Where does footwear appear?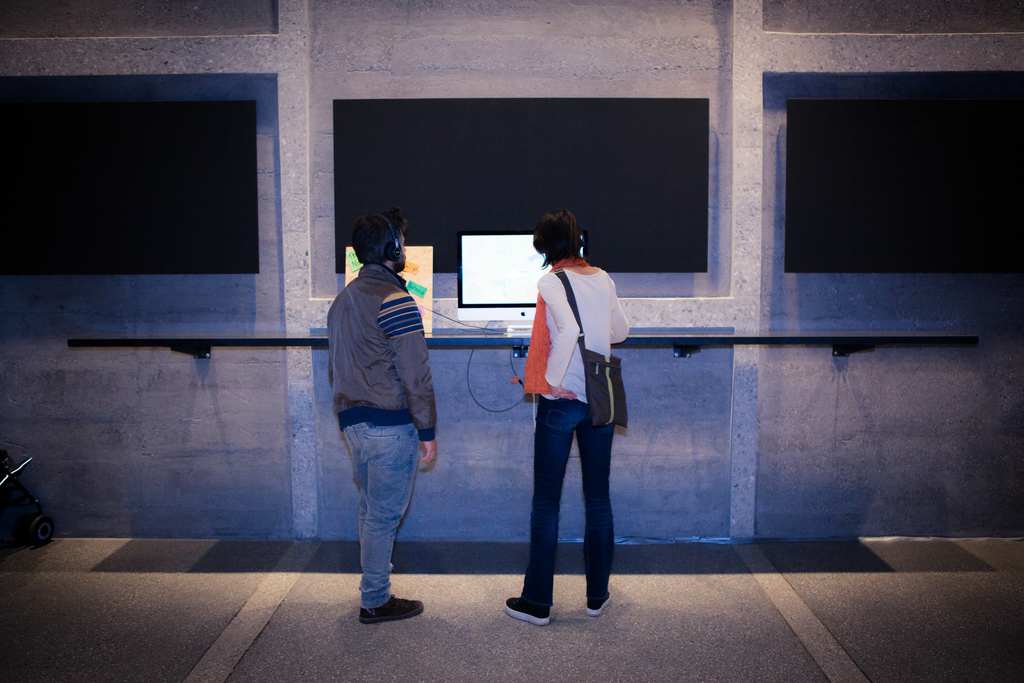
Appears at {"left": 582, "top": 593, "right": 611, "bottom": 617}.
